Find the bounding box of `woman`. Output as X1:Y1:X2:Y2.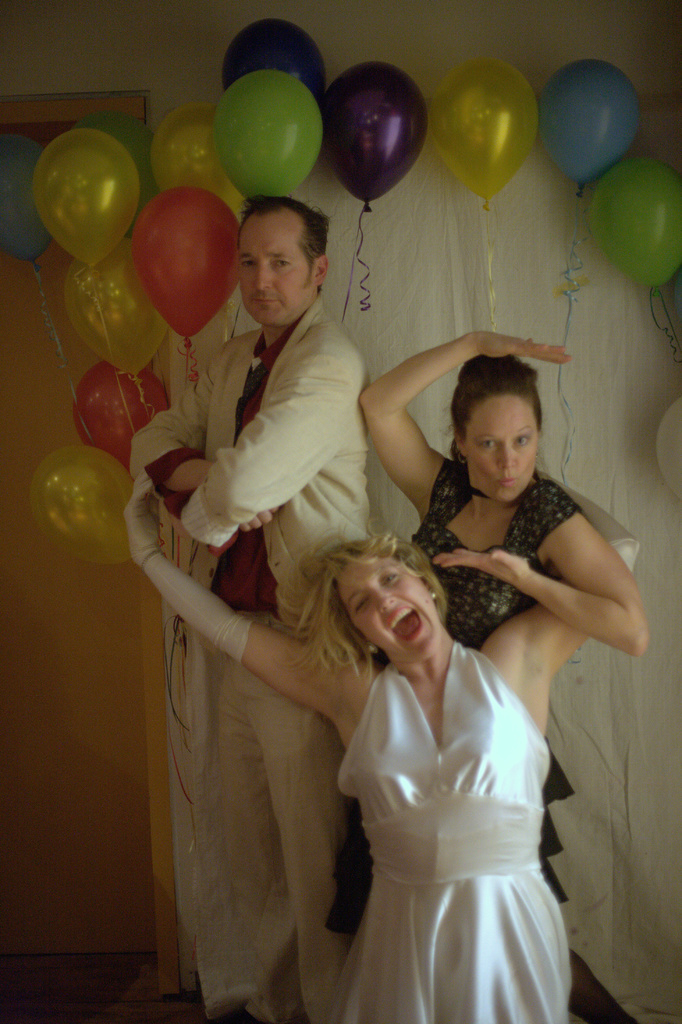
122:475:596:1023.
